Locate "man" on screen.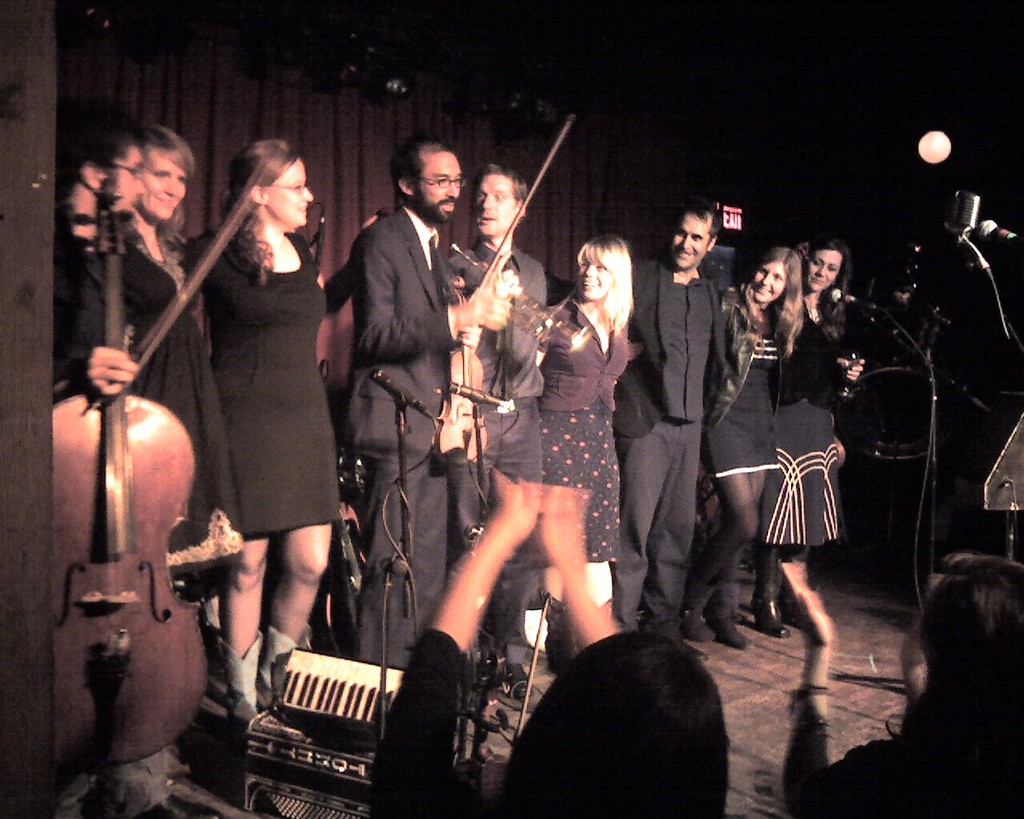
On screen at crop(610, 194, 765, 687).
